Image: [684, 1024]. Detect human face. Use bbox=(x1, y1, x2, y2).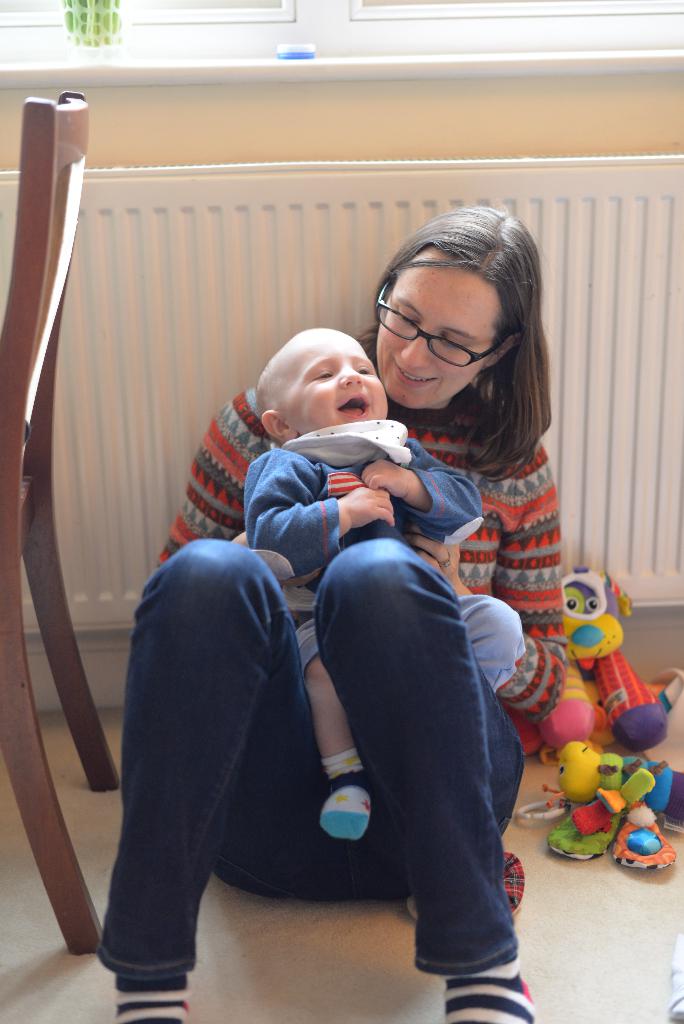
bbox=(378, 252, 495, 407).
